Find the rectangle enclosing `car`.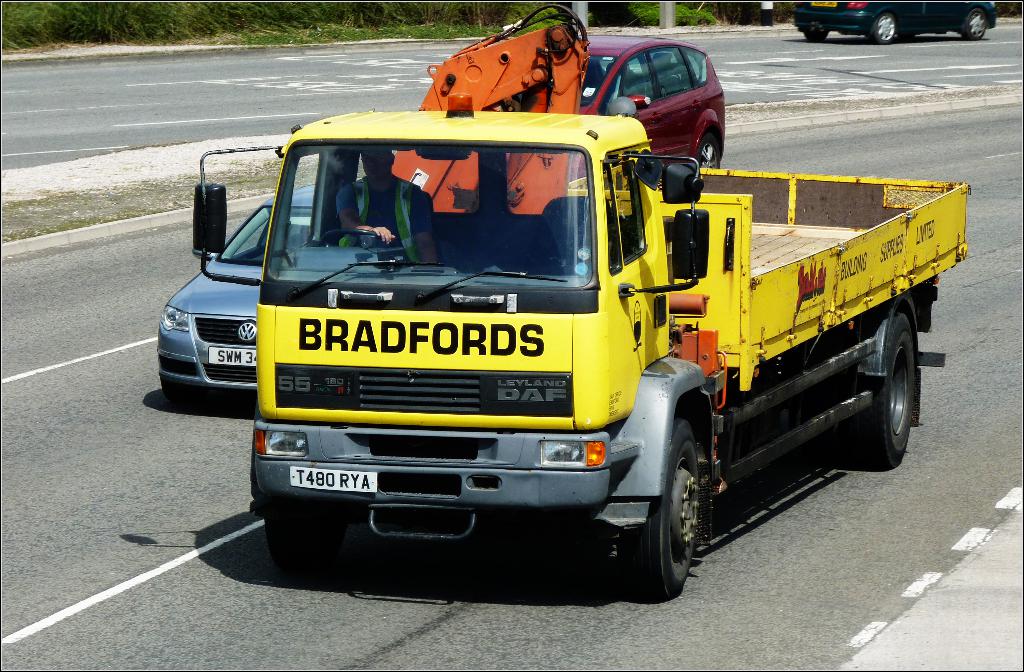
792:1:997:43.
